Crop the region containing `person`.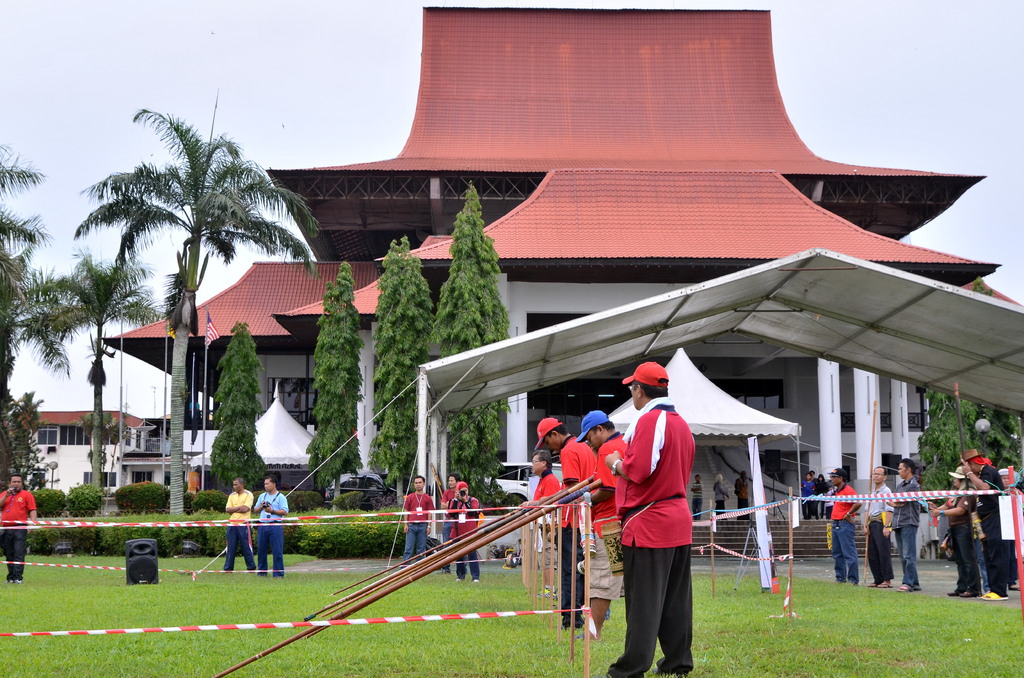
Crop region: {"x1": 438, "y1": 473, "x2": 462, "y2": 576}.
